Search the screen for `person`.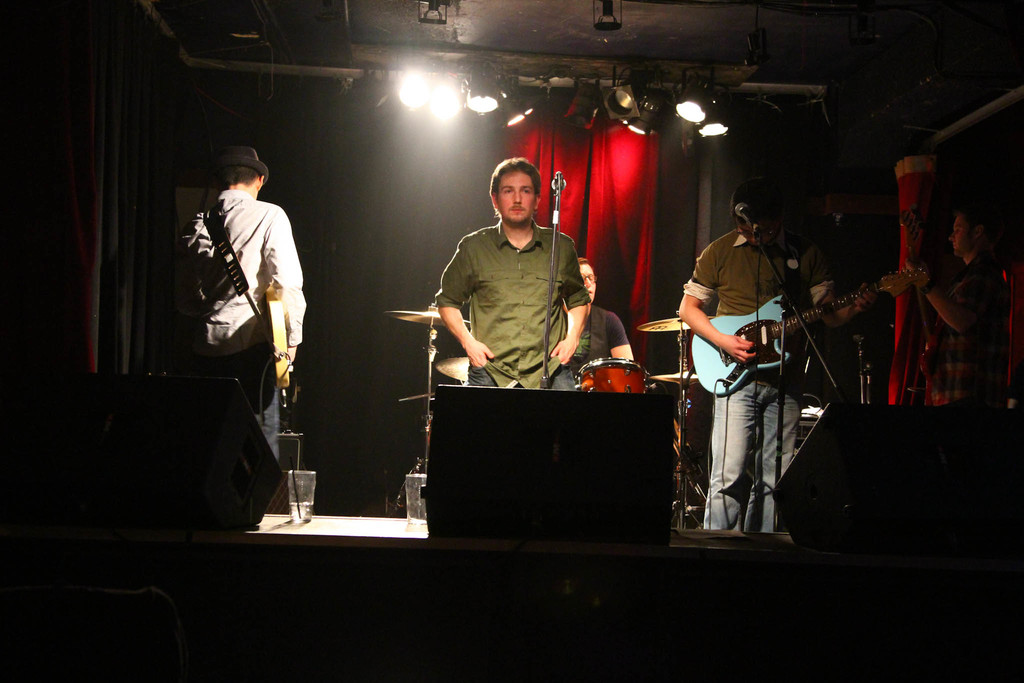
Found at x1=673, y1=178, x2=880, y2=538.
